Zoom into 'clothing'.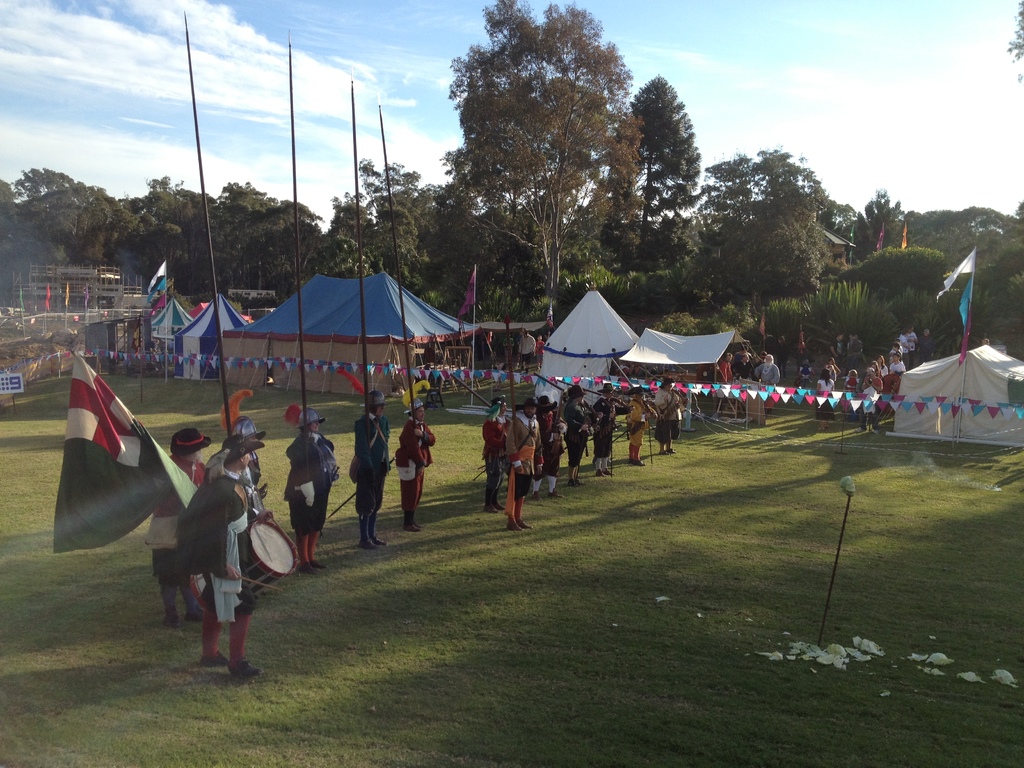
Zoom target: left=514, top=331, right=538, bottom=371.
